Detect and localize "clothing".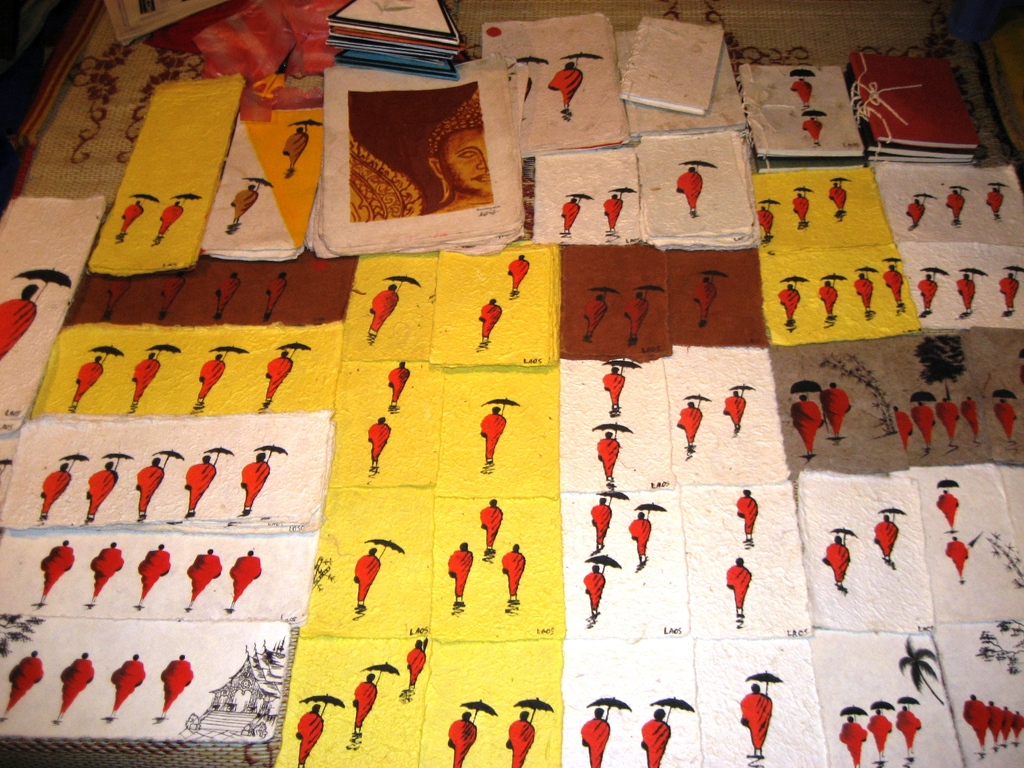
Localized at pyautogui.locateOnScreen(125, 199, 140, 228).
